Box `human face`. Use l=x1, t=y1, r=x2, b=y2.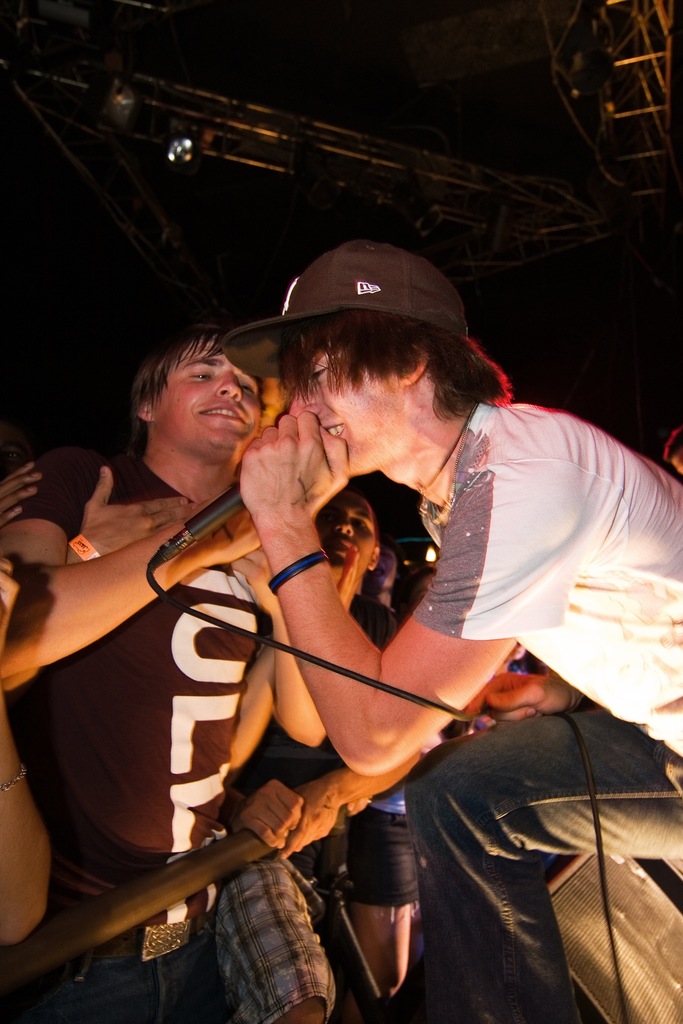
l=152, t=333, r=268, b=462.
